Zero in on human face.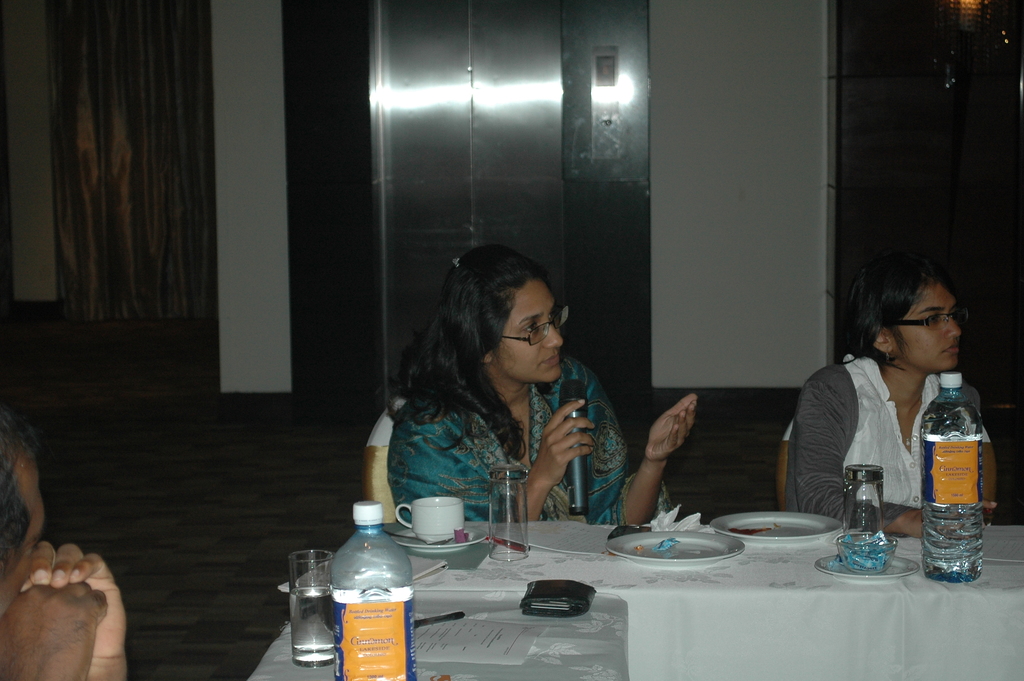
Zeroed in: x1=490, y1=277, x2=559, y2=377.
